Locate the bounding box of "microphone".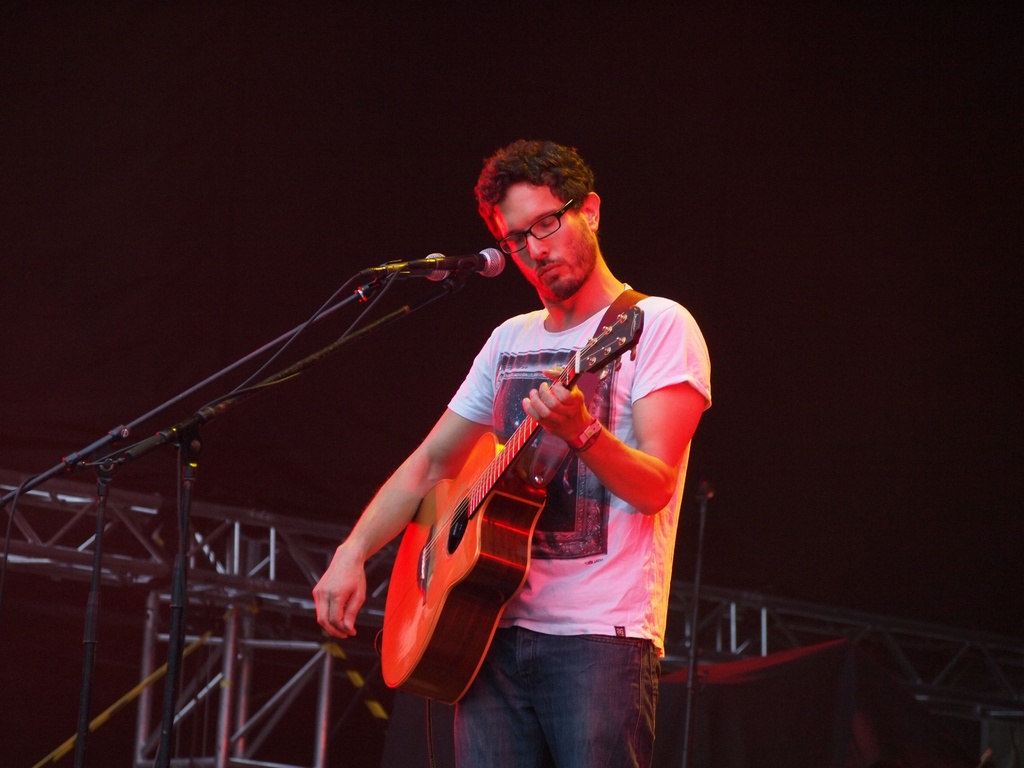
Bounding box: [left=354, top=246, right=452, bottom=299].
